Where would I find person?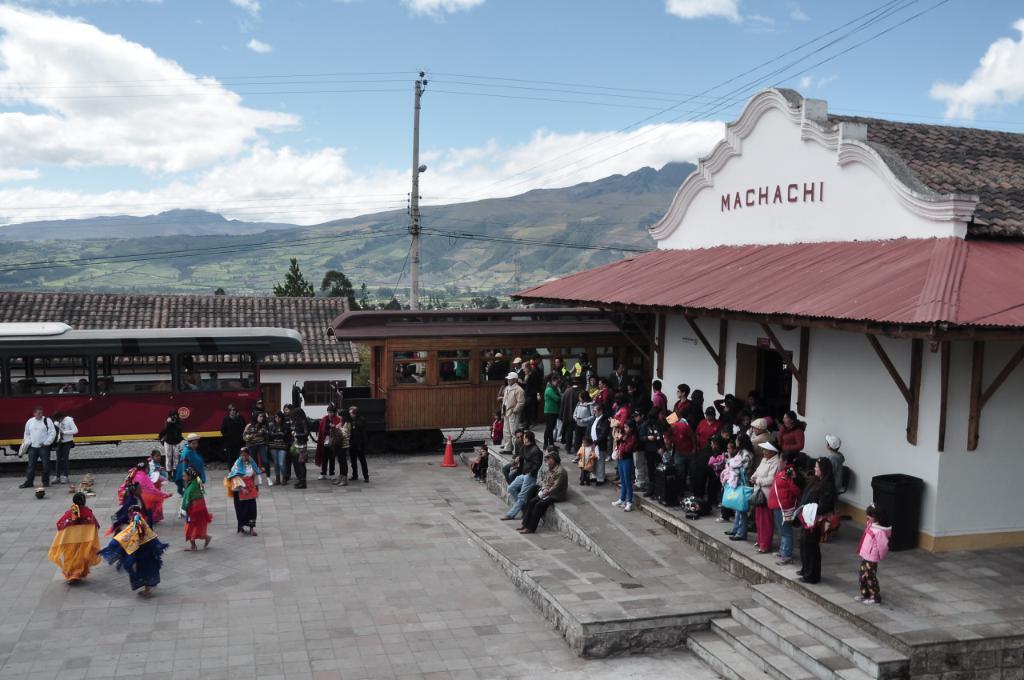
At pyautogui.locateOnScreen(158, 410, 192, 457).
